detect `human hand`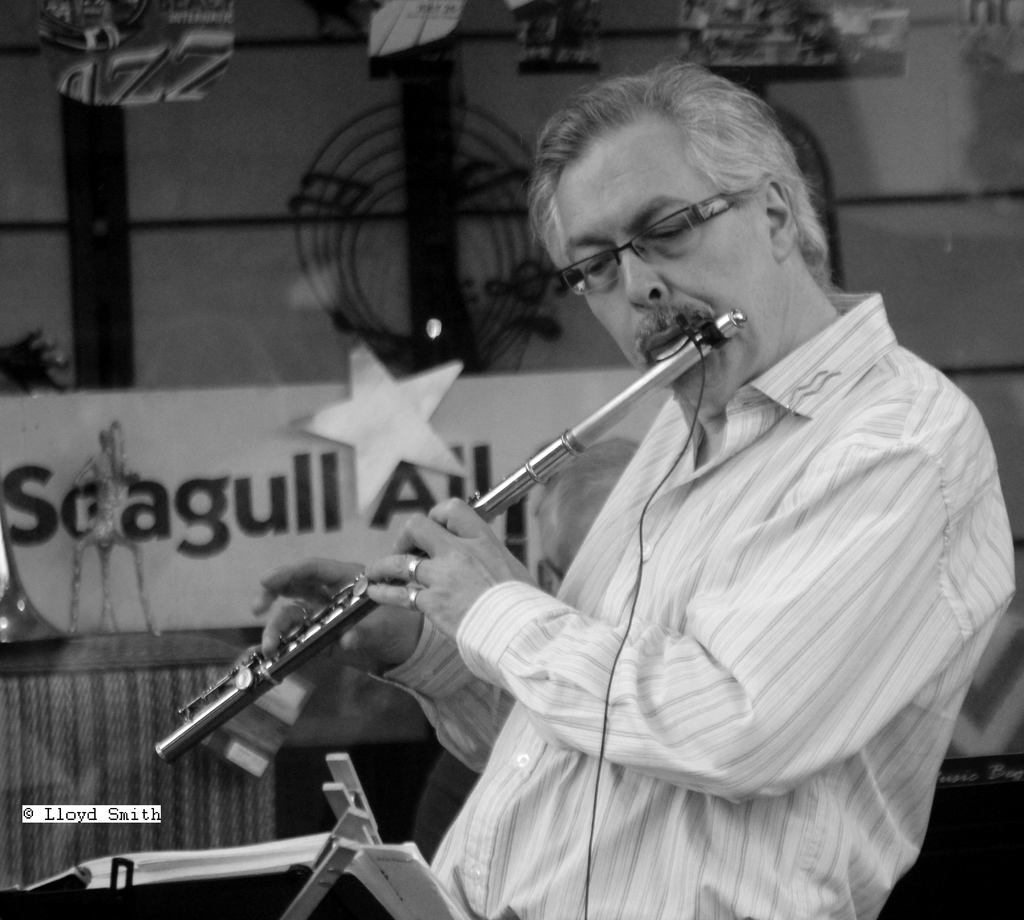
[x1=360, y1=493, x2=536, y2=654]
